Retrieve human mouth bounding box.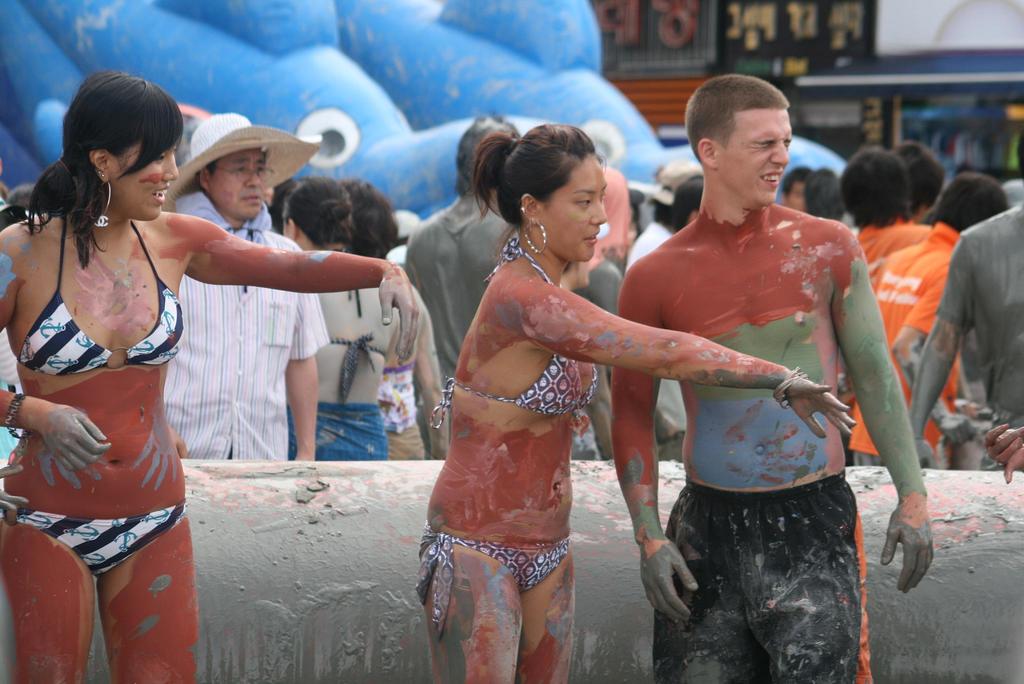
Bounding box: [x1=241, y1=192, x2=261, y2=201].
